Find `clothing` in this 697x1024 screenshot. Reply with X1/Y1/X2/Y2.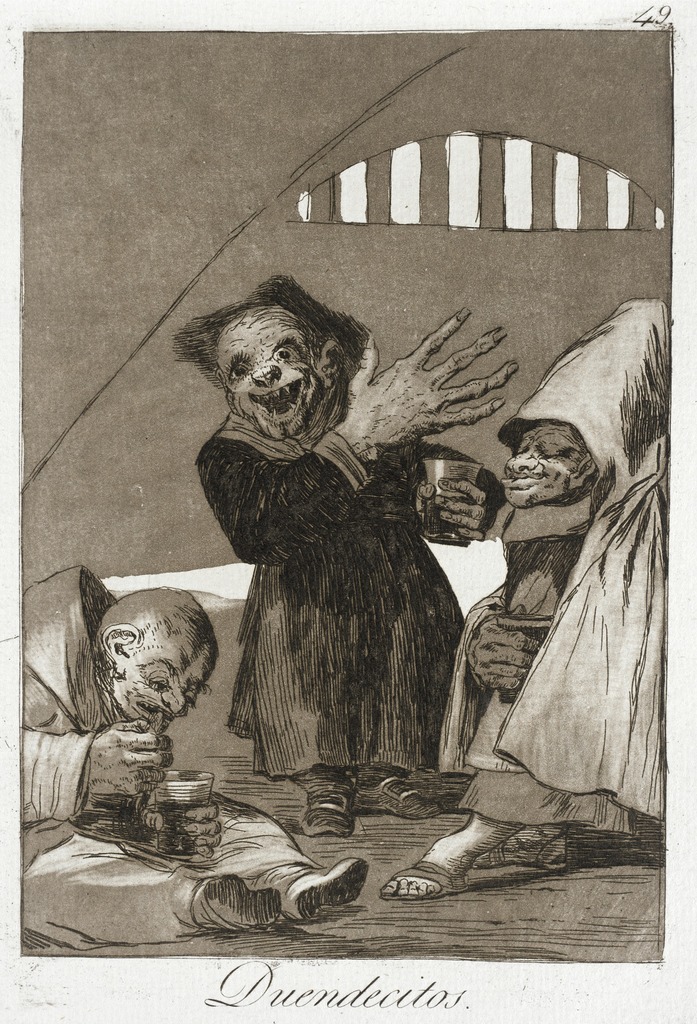
202/198/594/836.
